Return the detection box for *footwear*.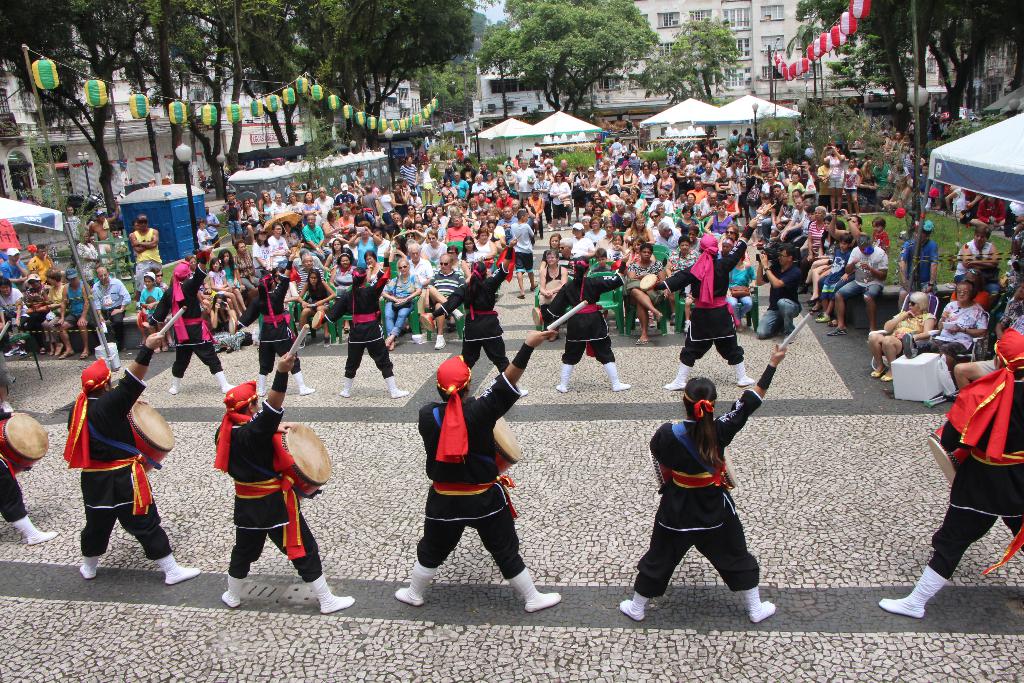
732/356/755/389.
